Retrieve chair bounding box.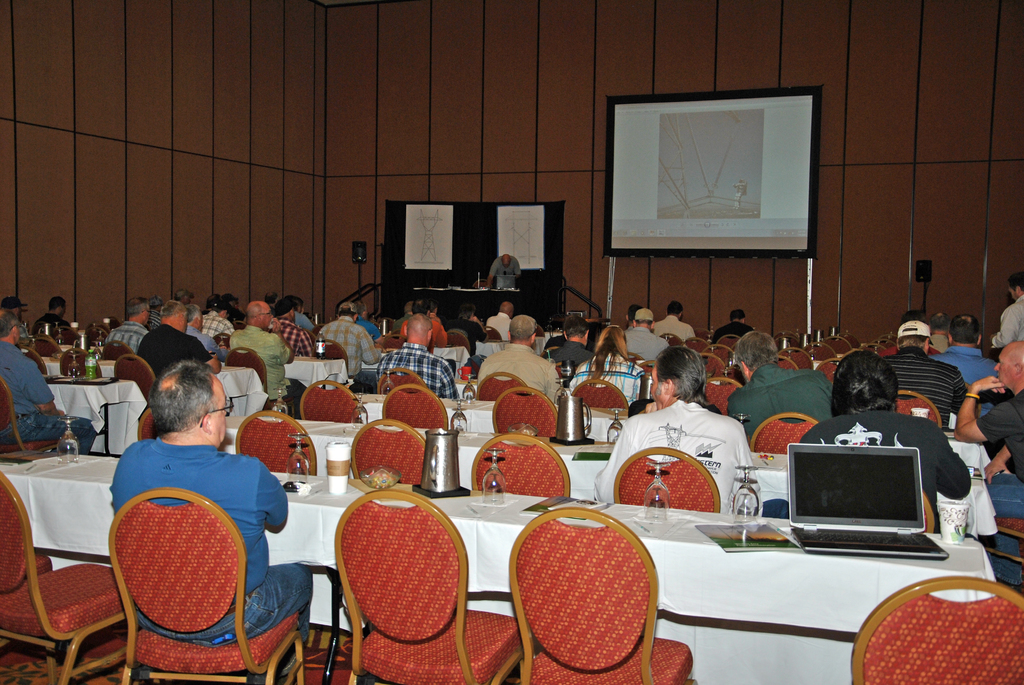
Bounding box: BBox(1, 379, 68, 455).
